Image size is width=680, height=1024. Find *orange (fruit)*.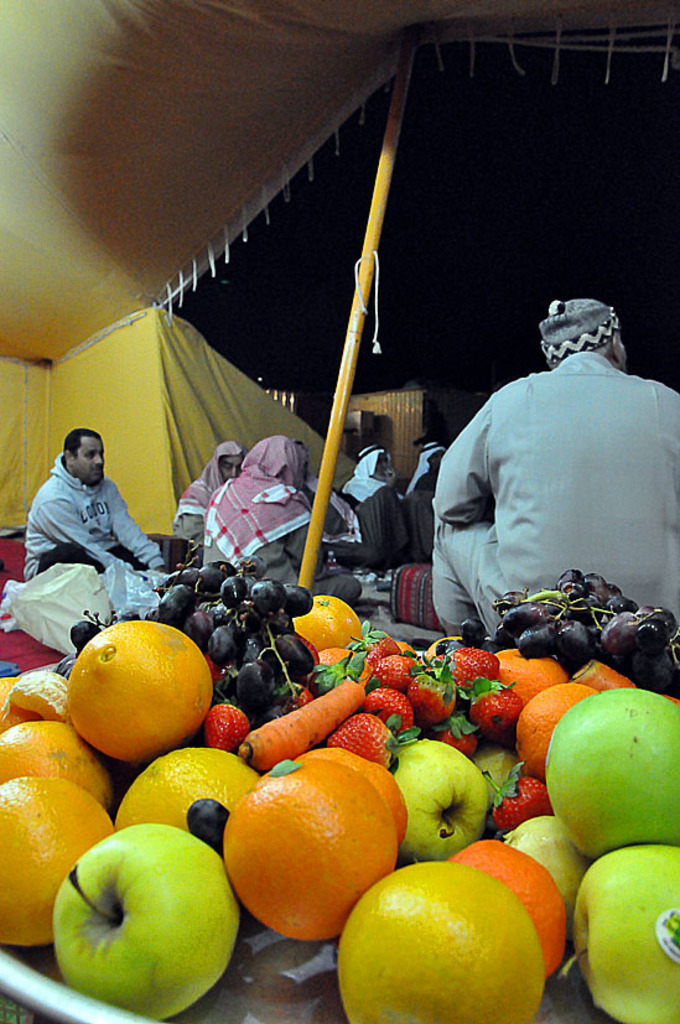
[517, 682, 570, 776].
